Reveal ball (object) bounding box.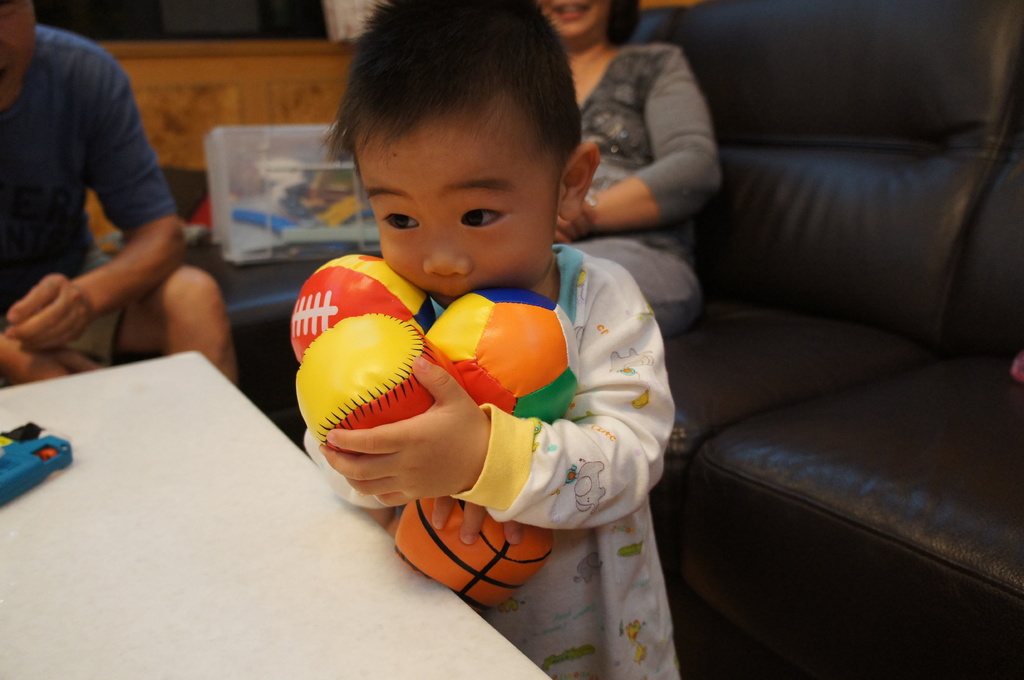
Revealed: crop(293, 255, 436, 362).
